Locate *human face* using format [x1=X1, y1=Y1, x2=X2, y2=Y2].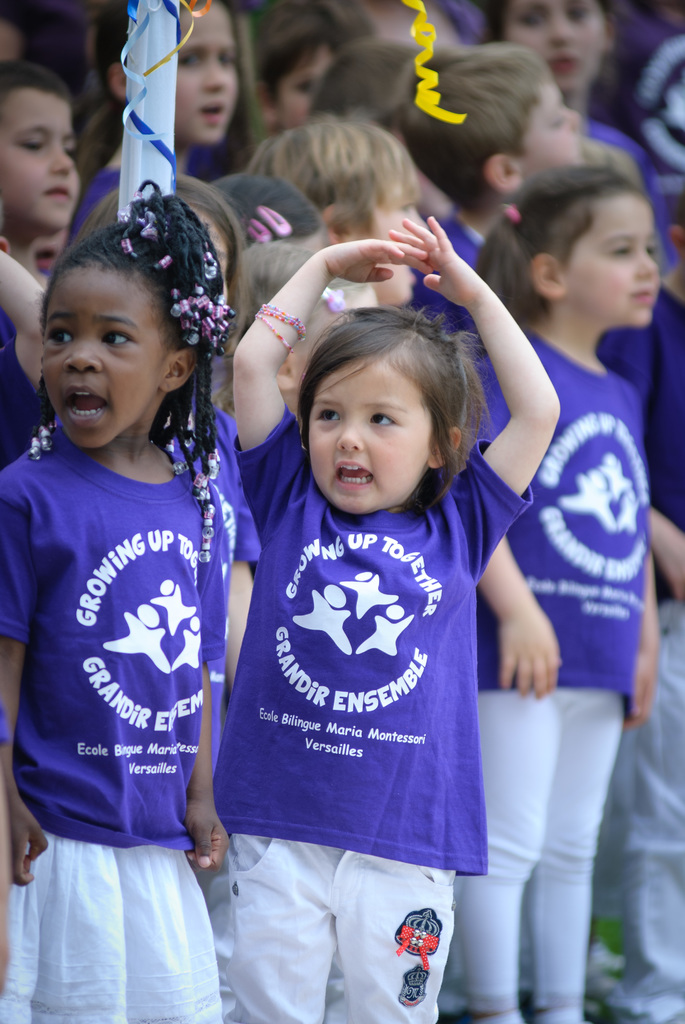
[x1=179, y1=11, x2=240, y2=147].
